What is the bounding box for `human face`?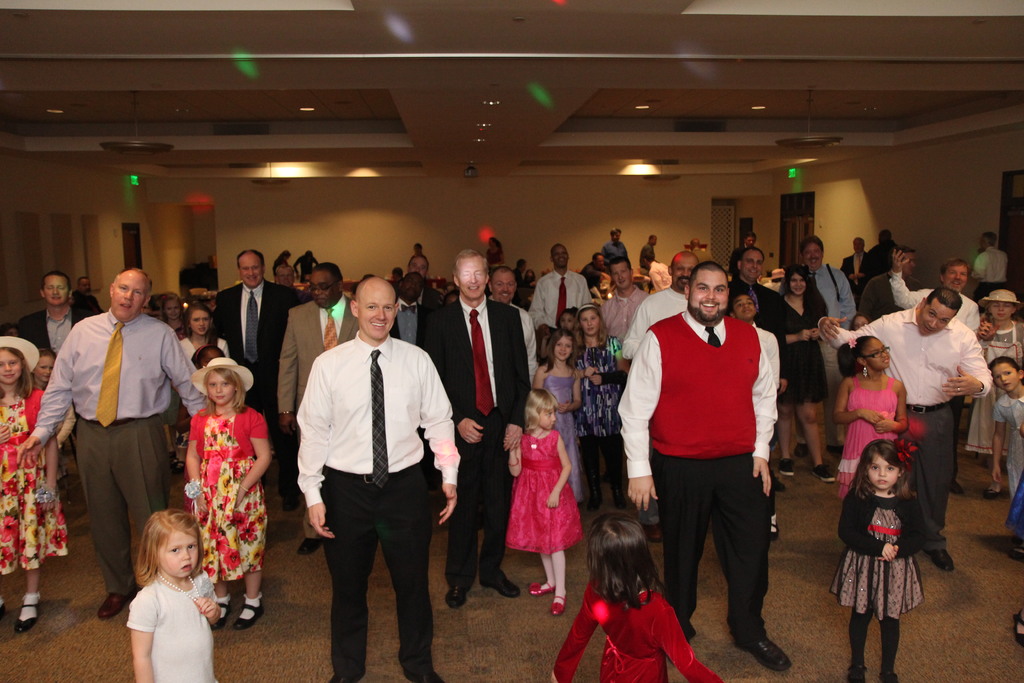
left=40, top=269, right=68, bottom=308.
